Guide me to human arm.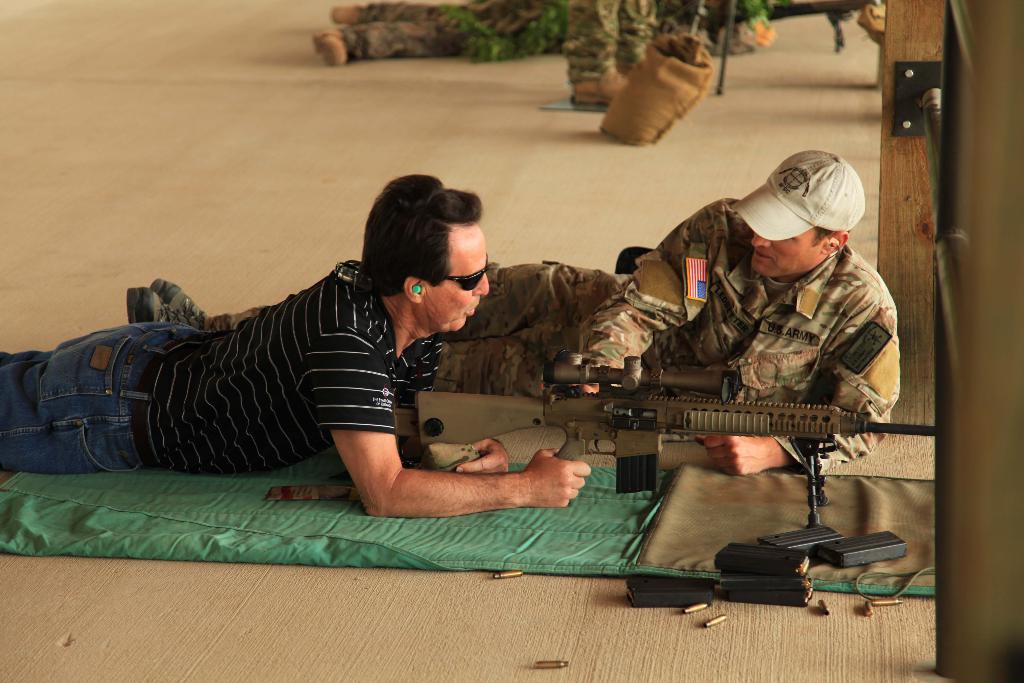
Guidance: region(316, 331, 588, 519).
